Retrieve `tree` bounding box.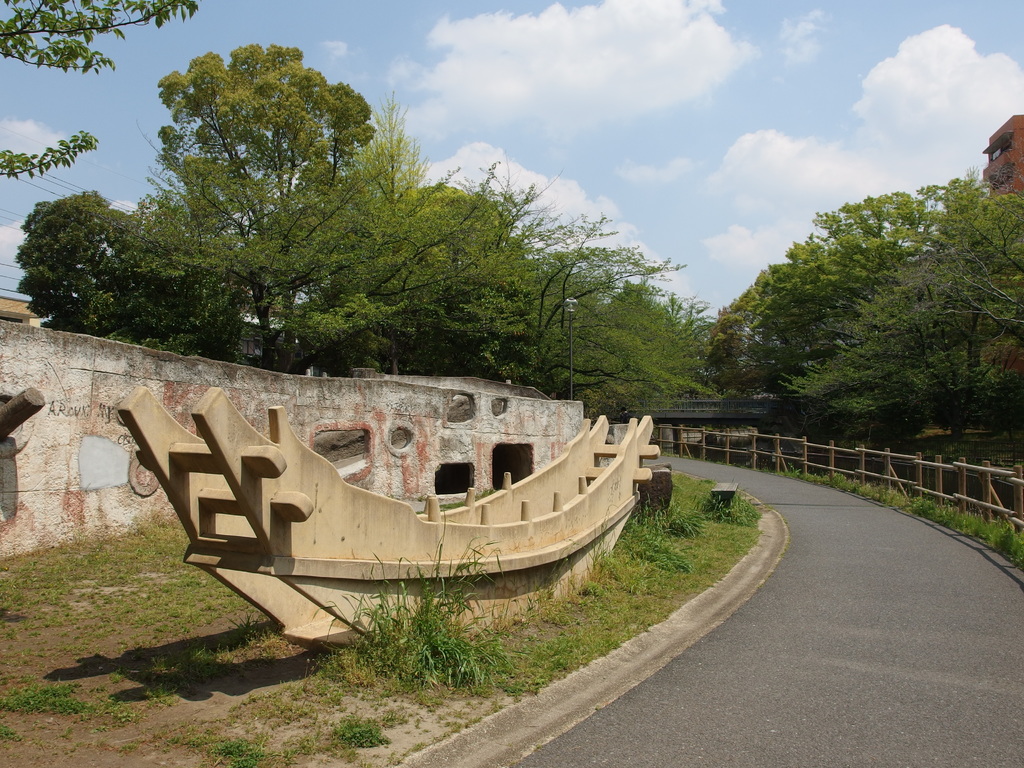
Bounding box: {"x1": 152, "y1": 35, "x2": 375, "y2": 376}.
